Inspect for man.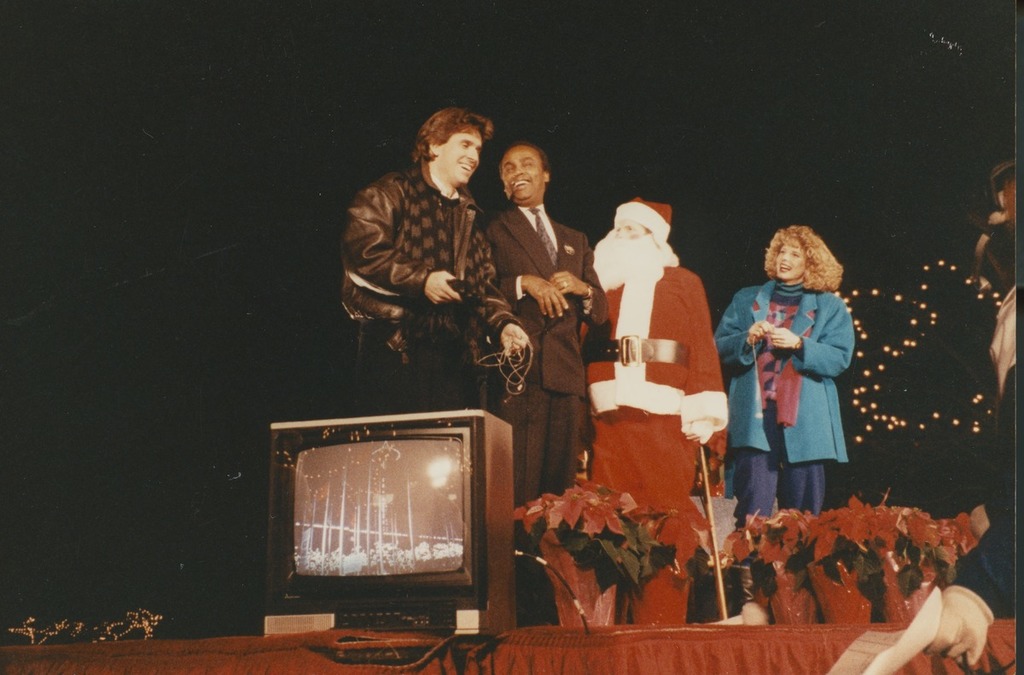
Inspection: [x1=469, y1=139, x2=606, y2=549].
